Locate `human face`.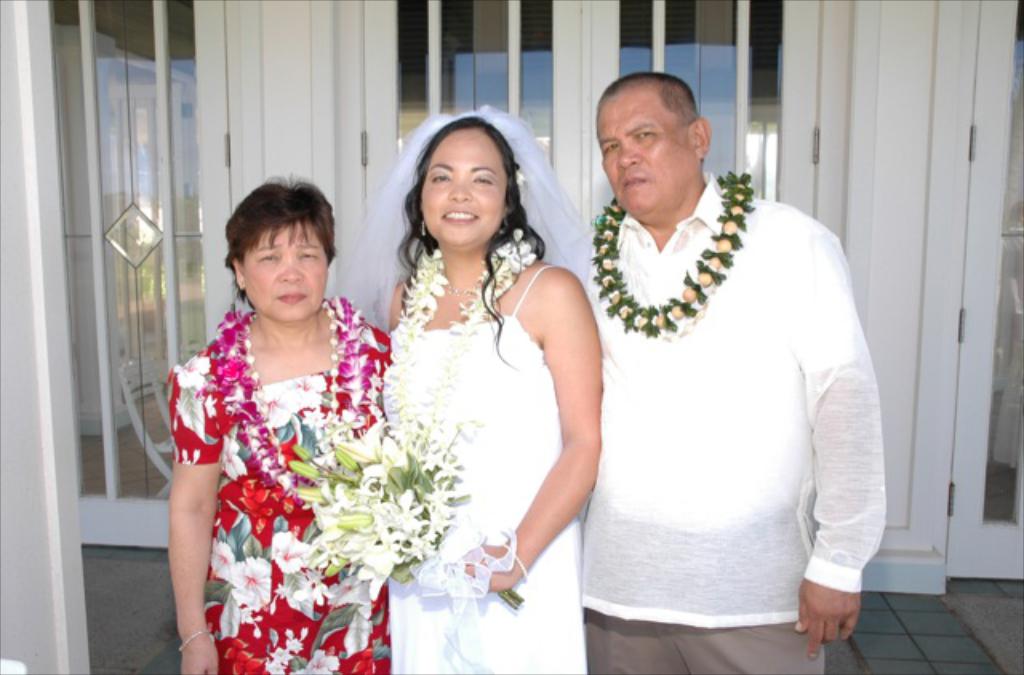
Bounding box: [584,75,701,224].
